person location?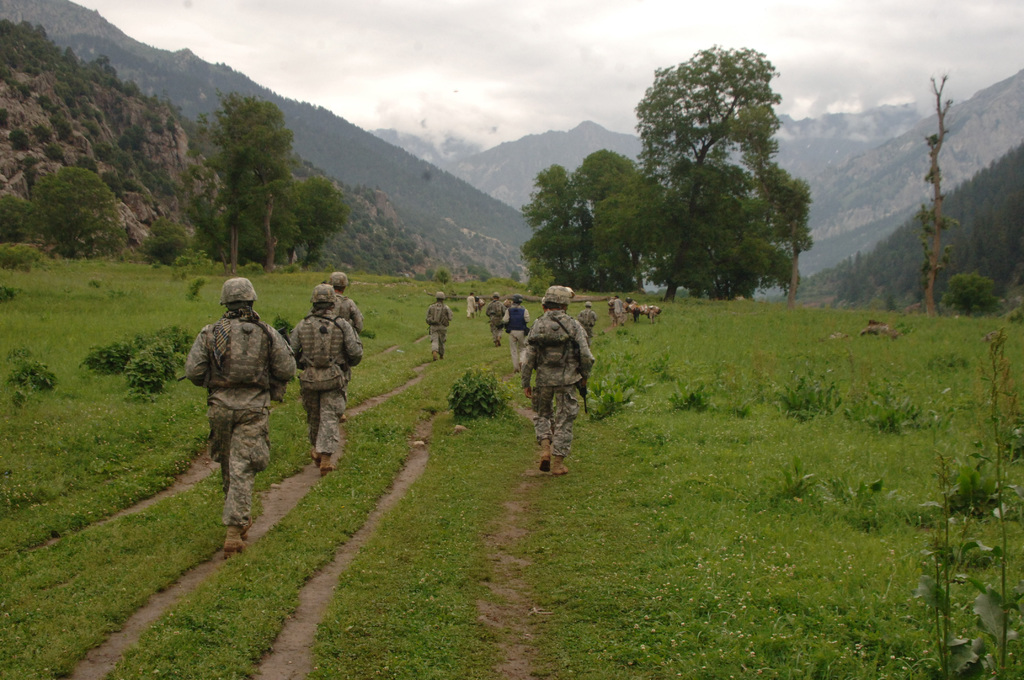
bbox=(521, 284, 591, 477)
